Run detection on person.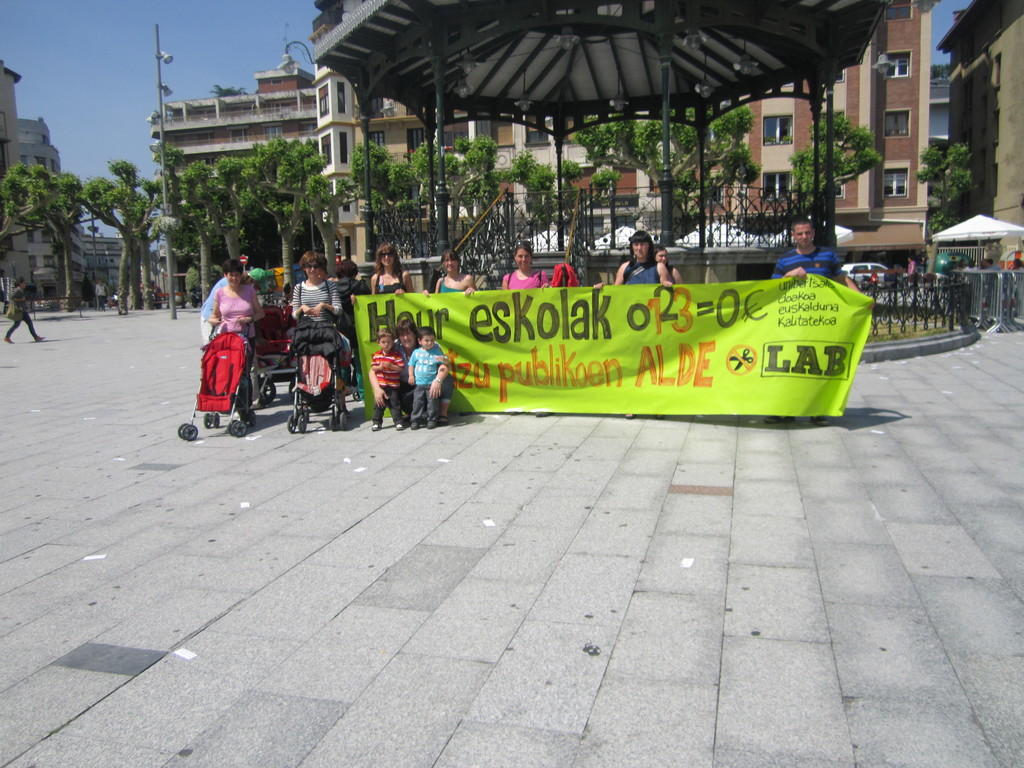
Result: region(371, 325, 407, 433).
